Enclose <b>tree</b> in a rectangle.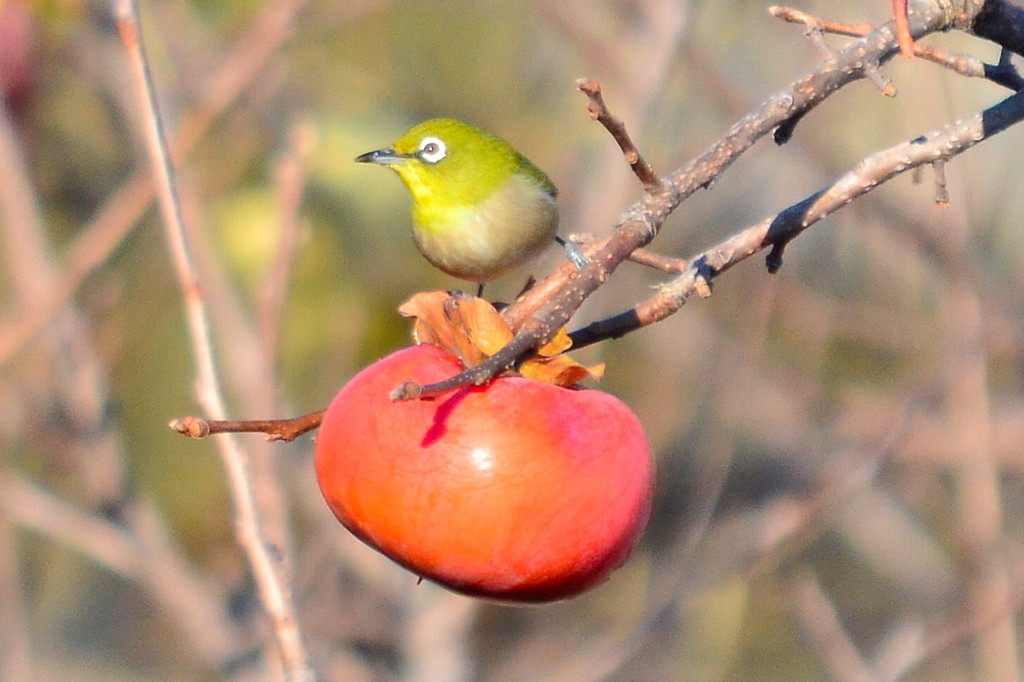
[152, 0, 1023, 603].
